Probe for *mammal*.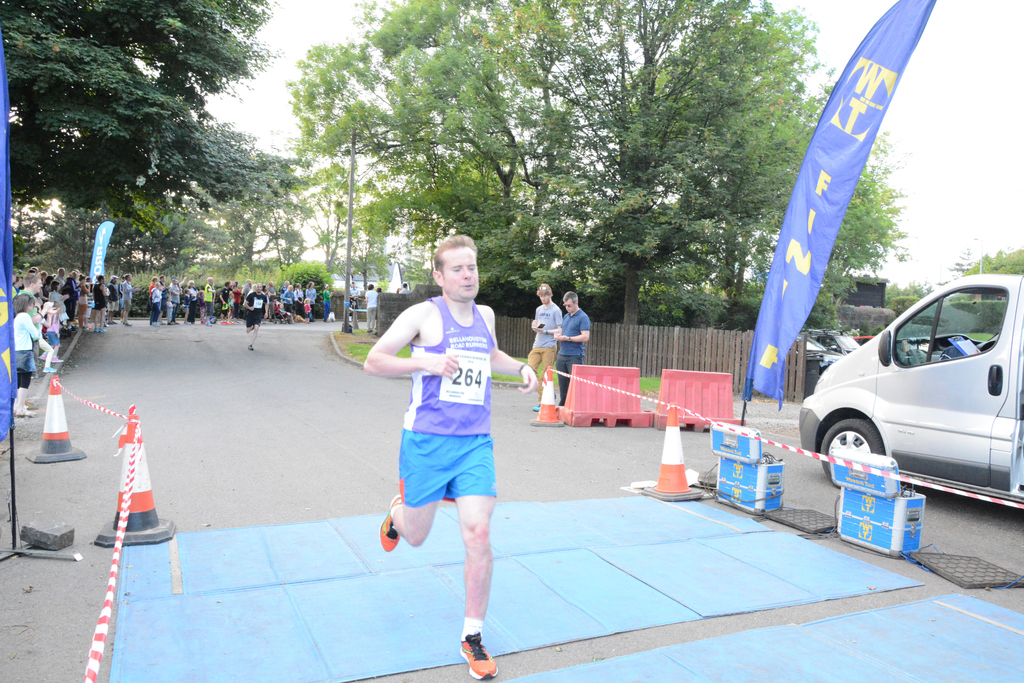
Probe result: (x1=361, y1=229, x2=535, y2=682).
